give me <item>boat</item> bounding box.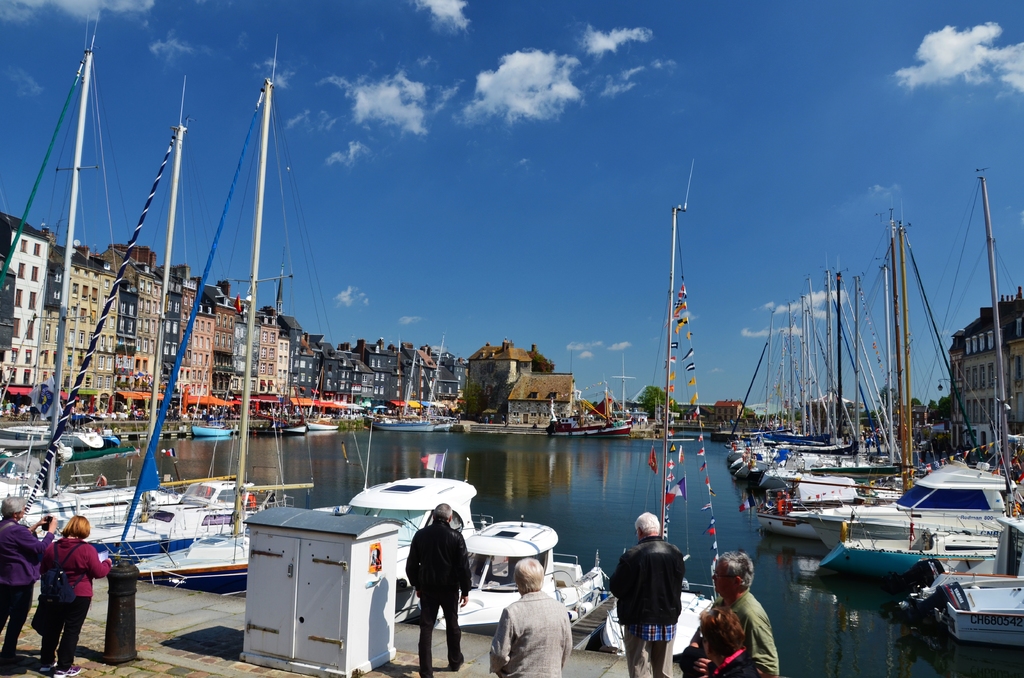
410, 332, 463, 433.
